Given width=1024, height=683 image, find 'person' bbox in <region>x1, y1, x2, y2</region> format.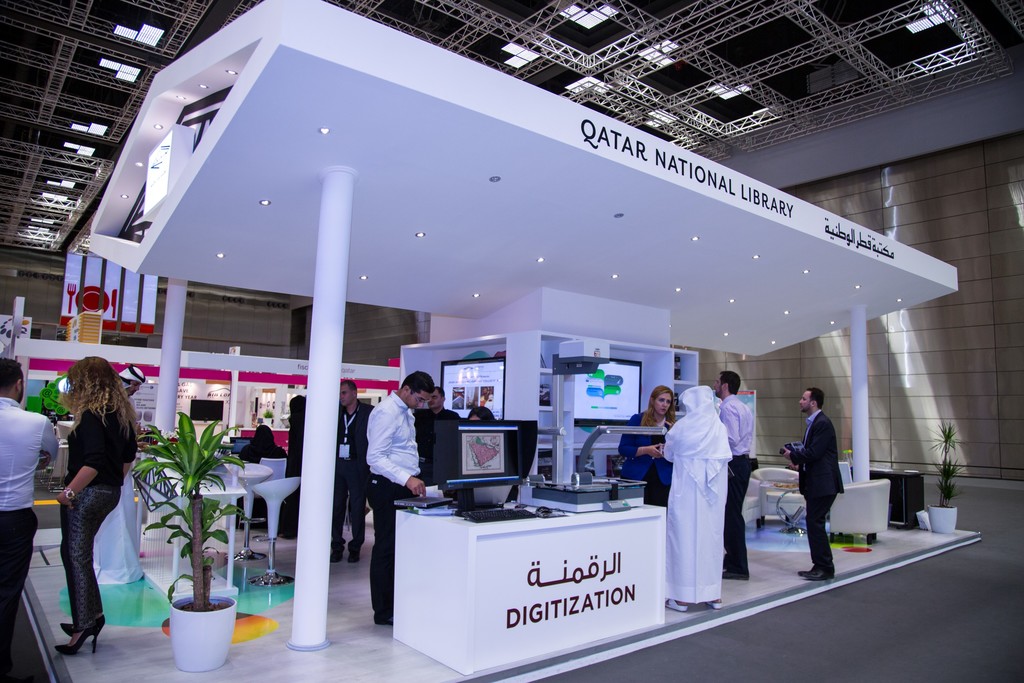
<region>710, 365, 755, 582</region>.
